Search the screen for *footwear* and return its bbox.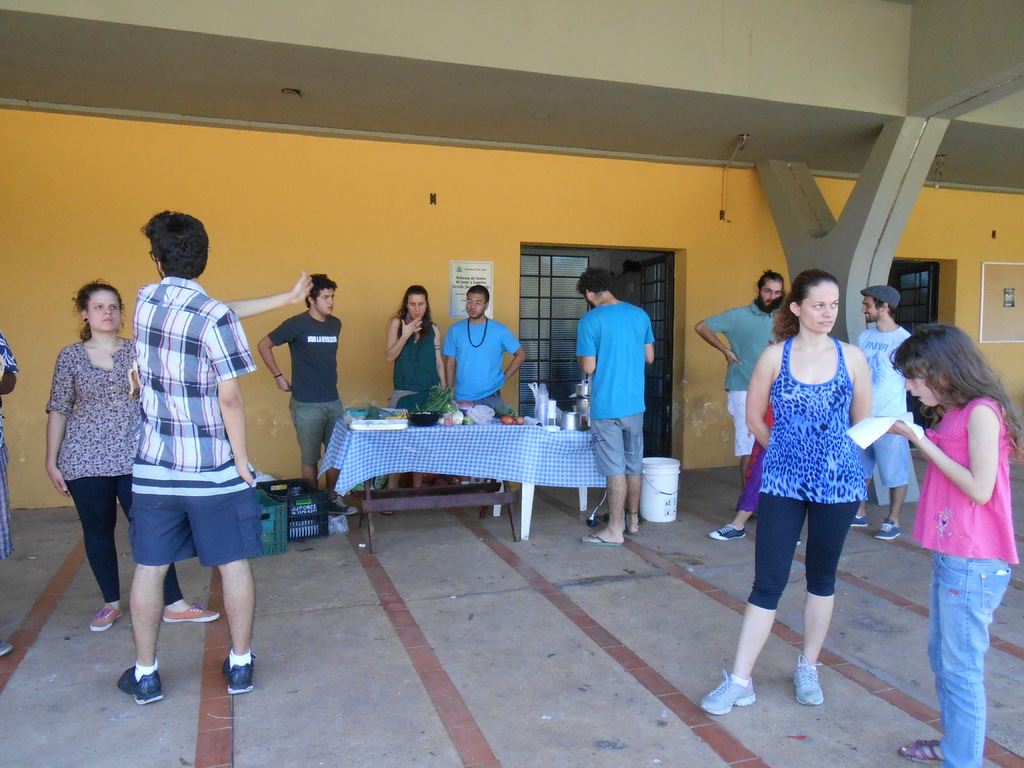
Found: crop(326, 491, 361, 517).
